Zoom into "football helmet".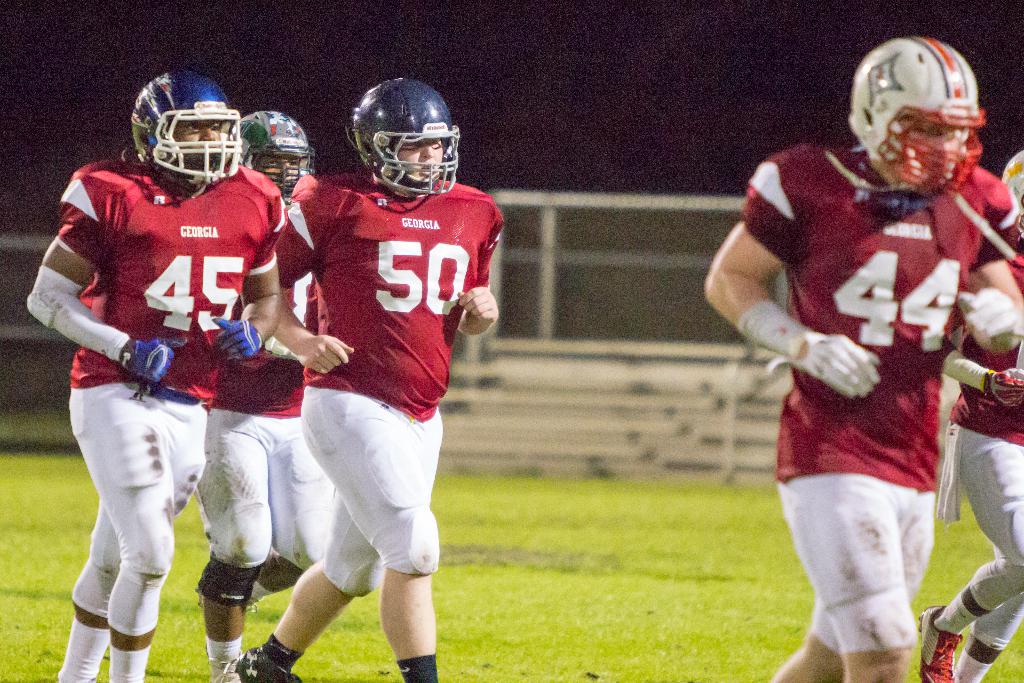
Zoom target: [996, 151, 1023, 247].
